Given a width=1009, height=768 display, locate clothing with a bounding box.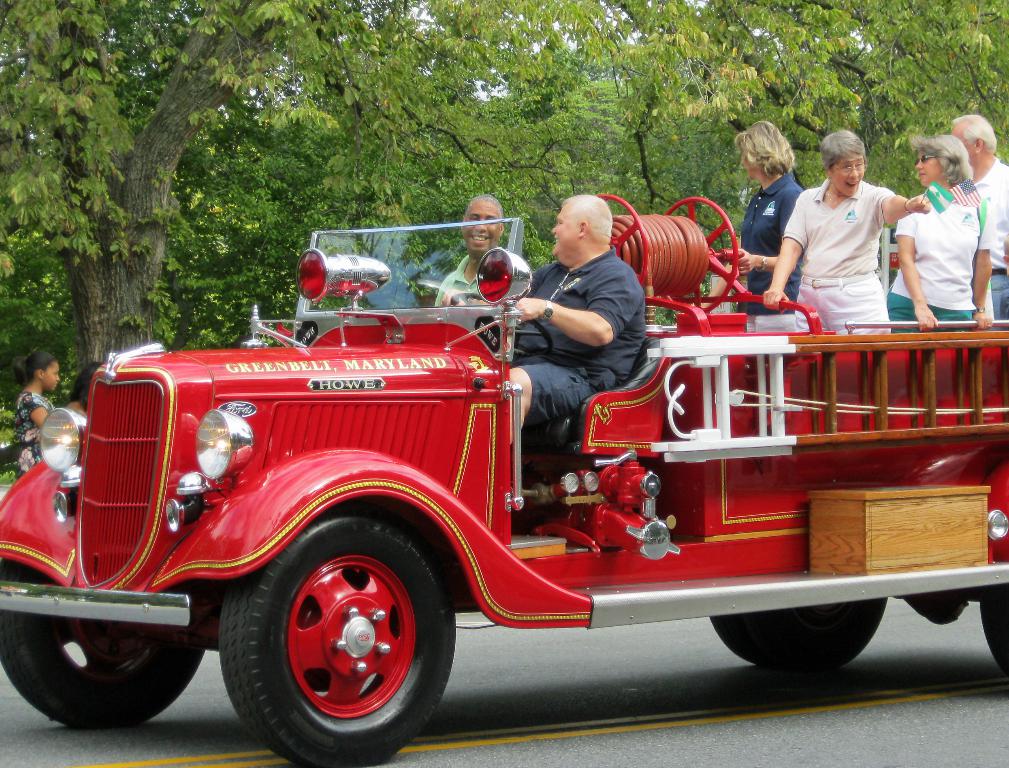
Located: [888, 186, 993, 334].
